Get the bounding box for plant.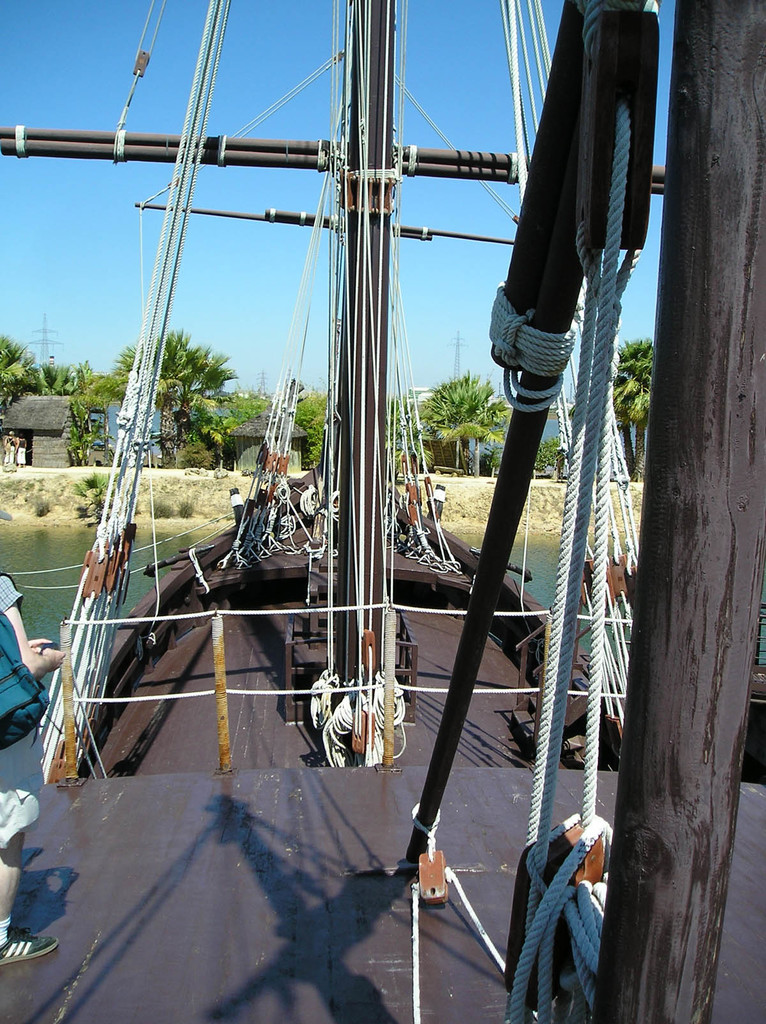
box=[75, 495, 112, 529].
